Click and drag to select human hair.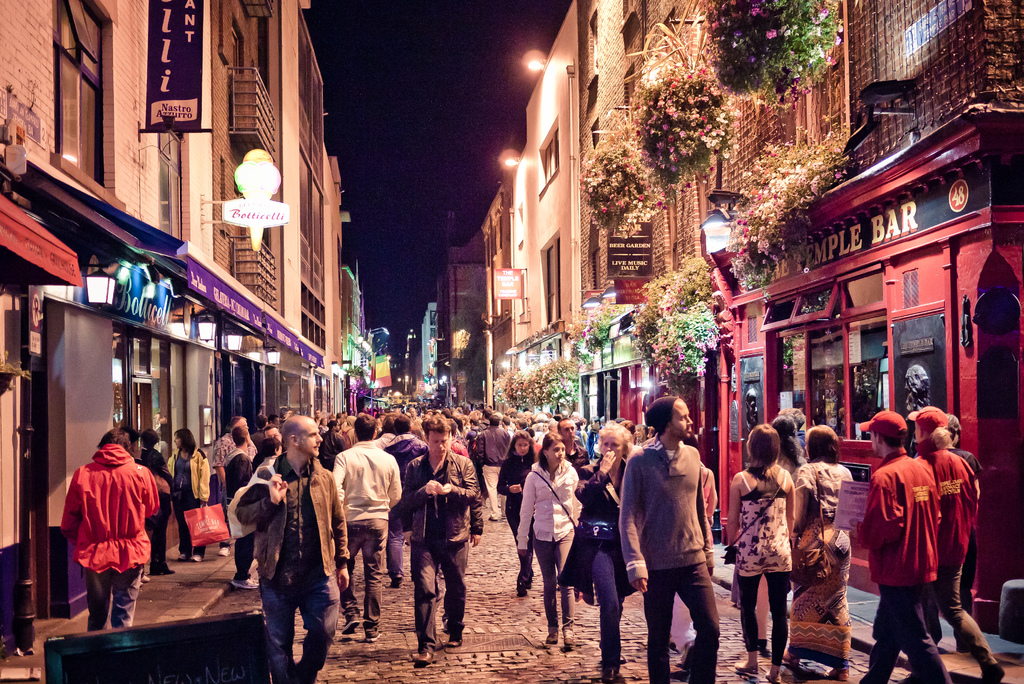
Selection: [932, 426, 950, 450].
